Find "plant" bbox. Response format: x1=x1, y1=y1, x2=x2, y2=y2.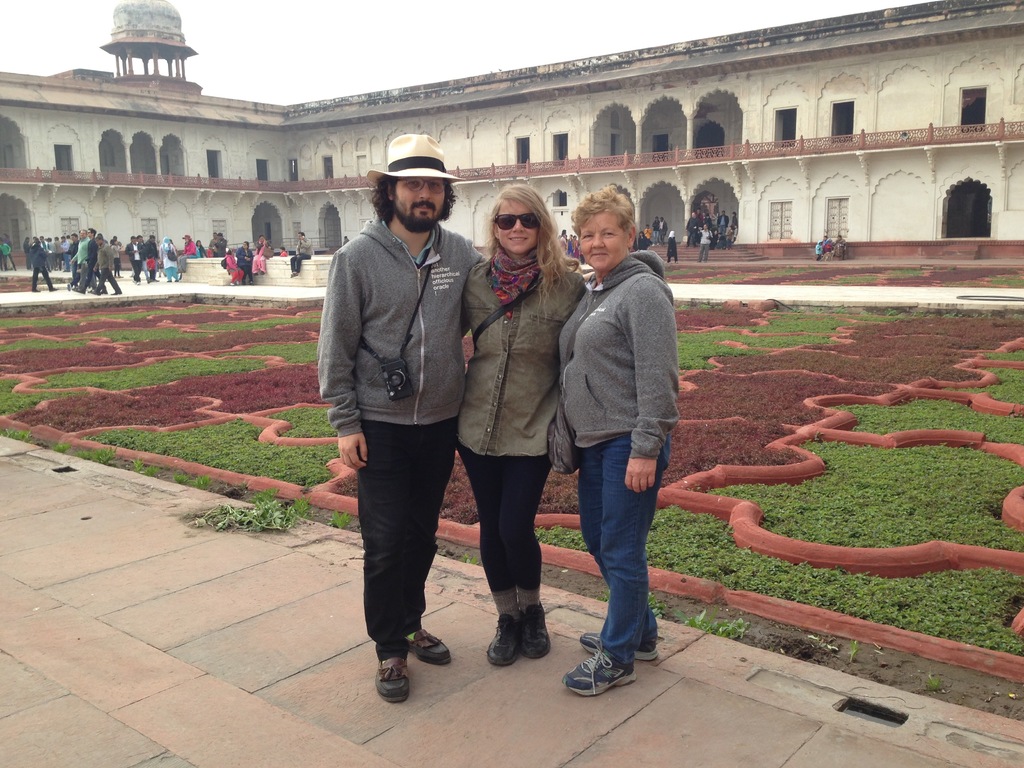
x1=597, y1=589, x2=662, y2=618.
